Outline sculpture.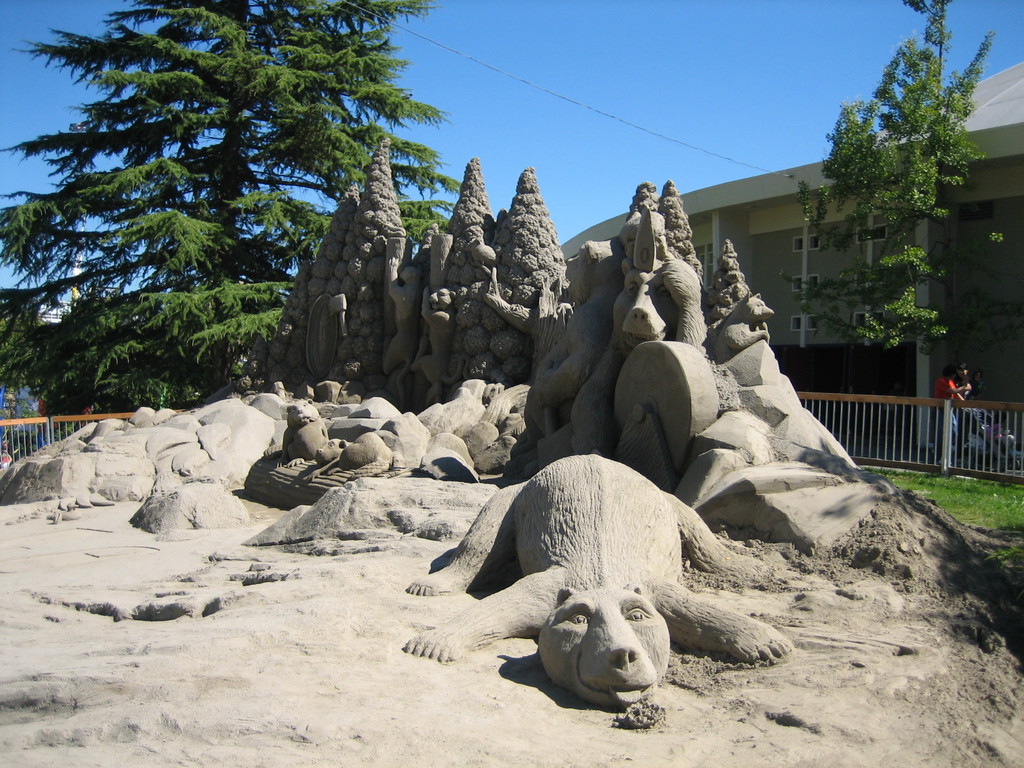
Outline: <box>461,177,573,383</box>.
